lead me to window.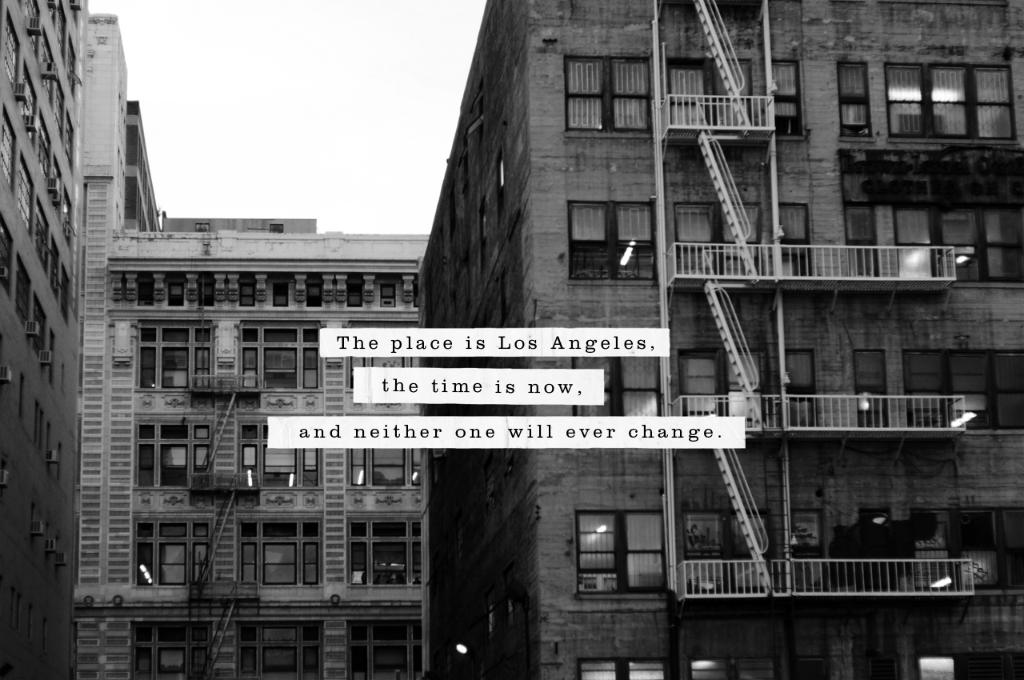
Lead to detection(242, 422, 322, 486).
